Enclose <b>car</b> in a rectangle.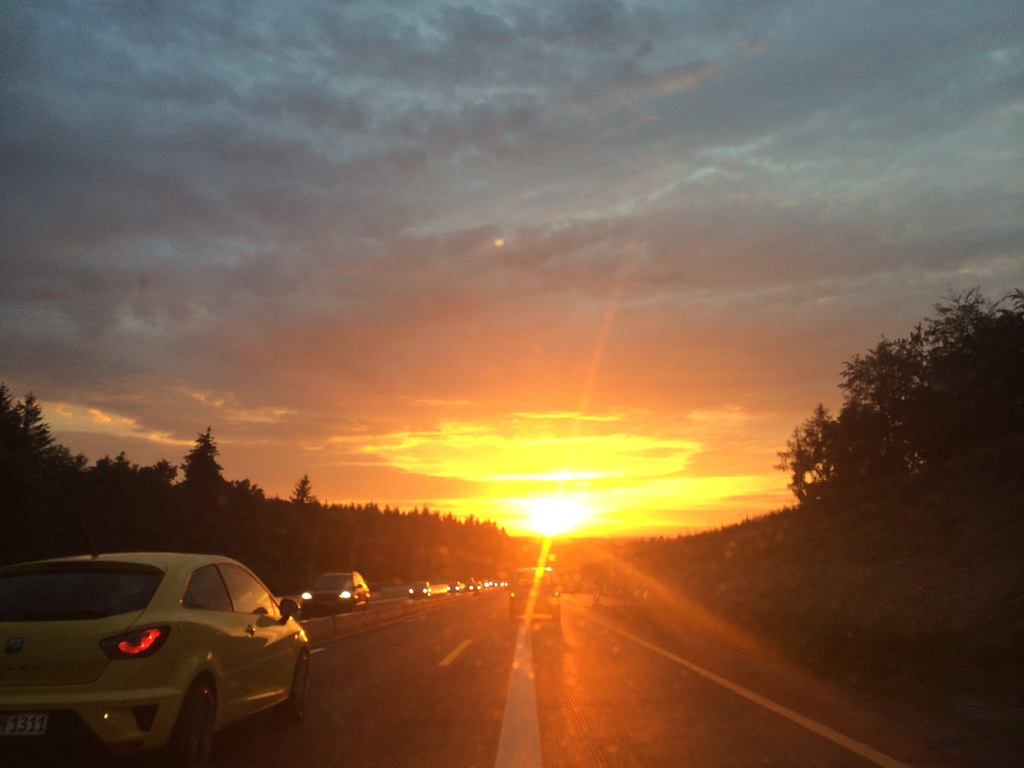
select_region(4, 550, 301, 753).
